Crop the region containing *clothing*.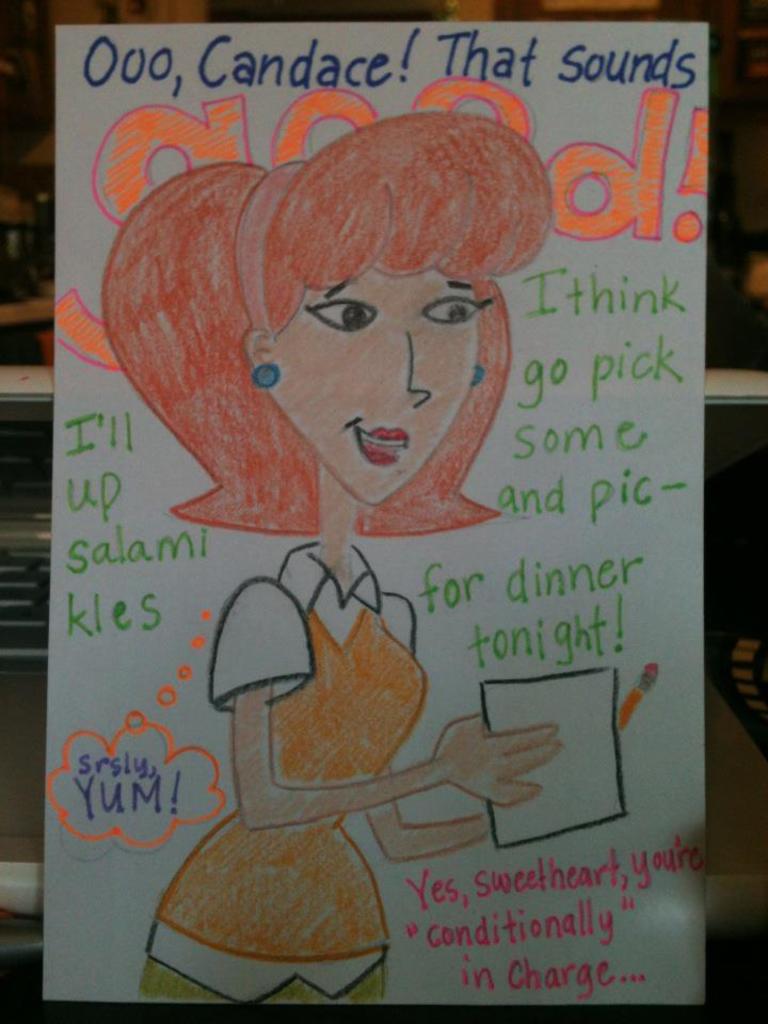
Crop region: box=[135, 540, 427, 1011].
